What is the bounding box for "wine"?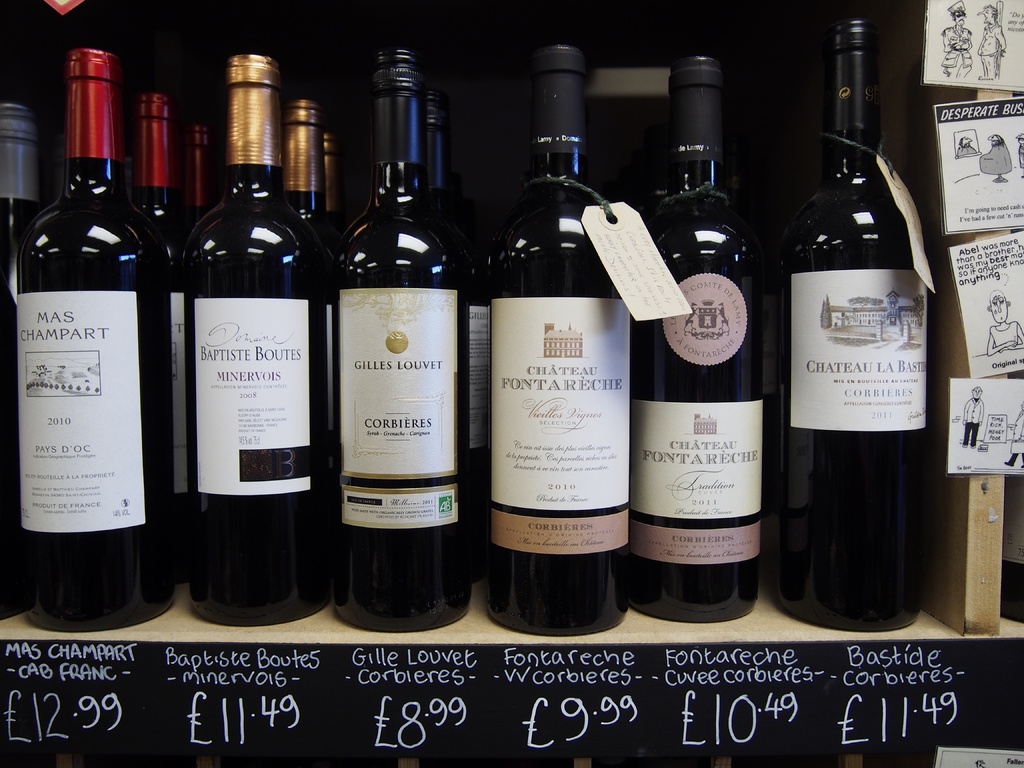
region(0, 38, 179, 638).
